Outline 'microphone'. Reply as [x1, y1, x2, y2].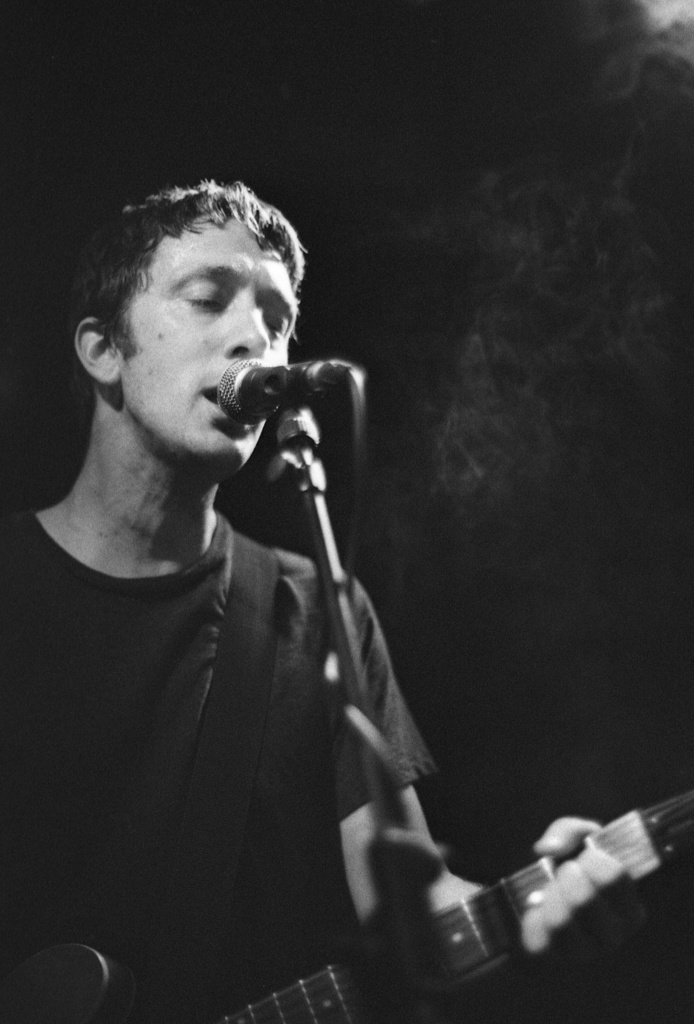
[222, 355, 325, 451].
